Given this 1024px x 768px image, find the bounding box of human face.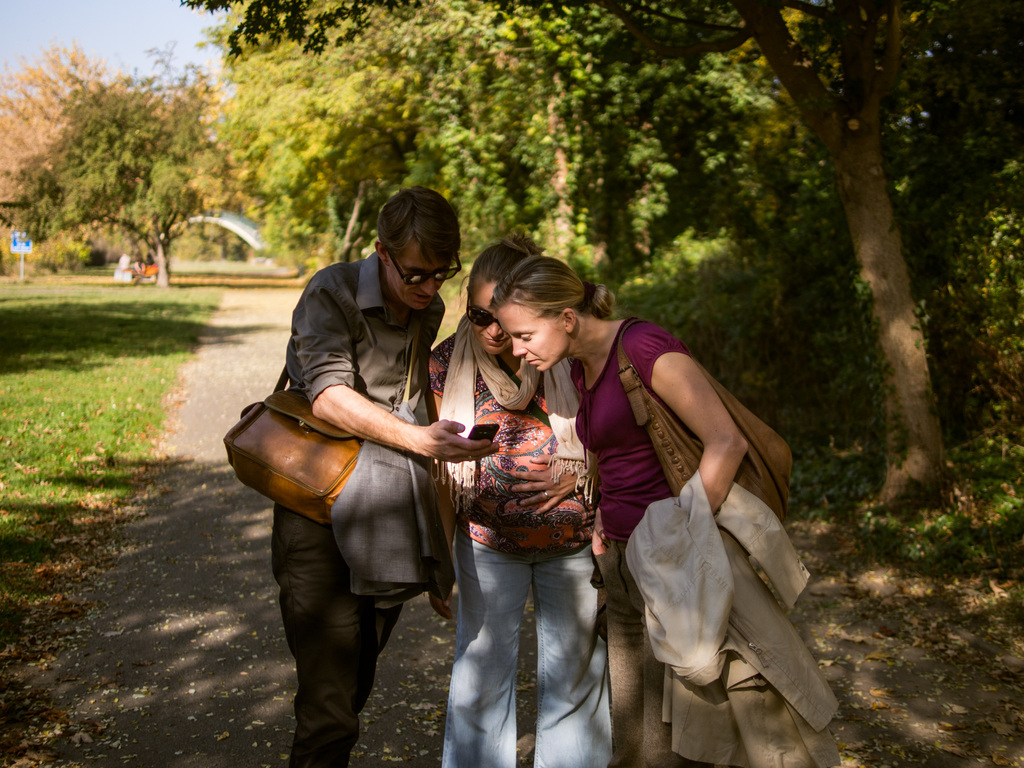
(469,278,509,352).
